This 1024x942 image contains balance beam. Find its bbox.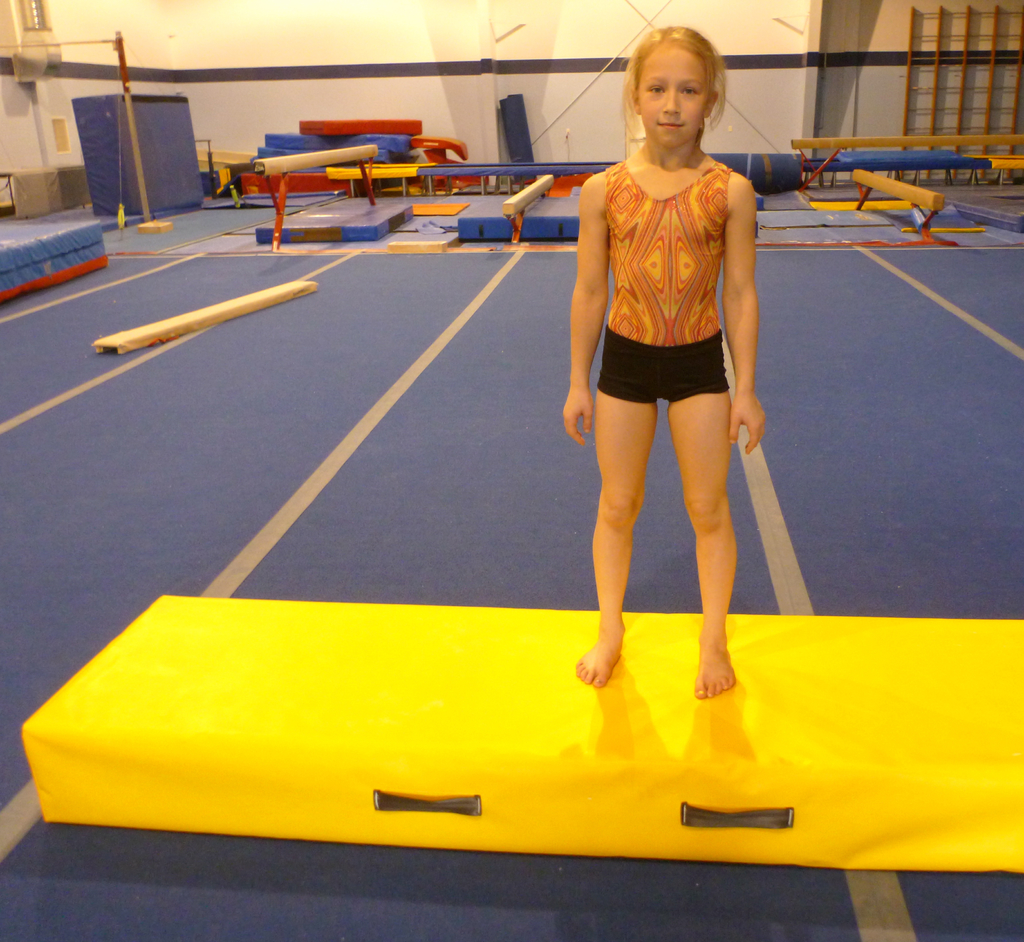
rect(792, 137, 1023, 150).
